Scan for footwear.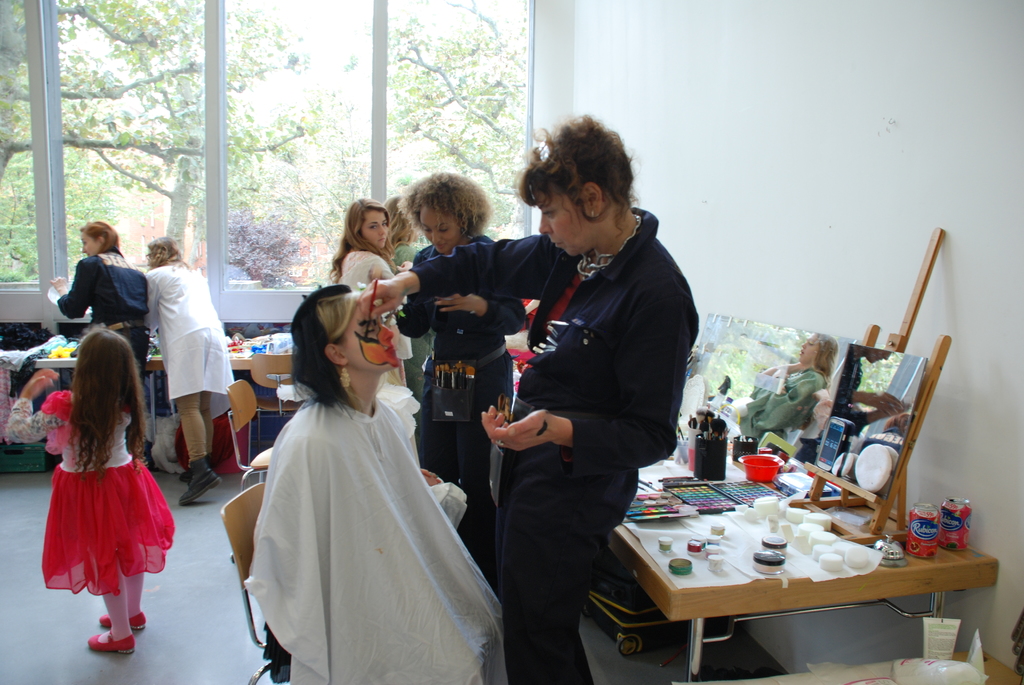
Scan result: 181 466 225 505.
